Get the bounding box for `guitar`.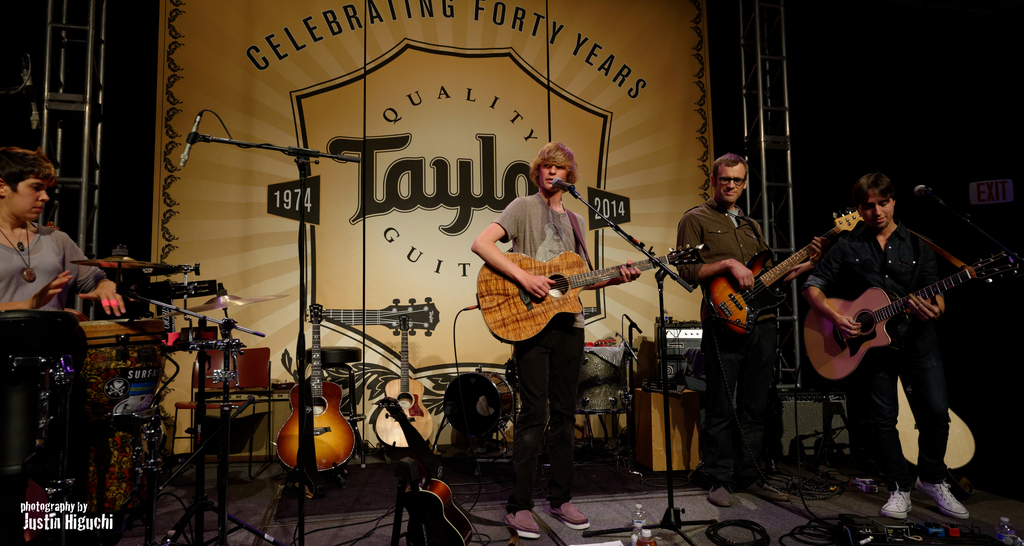
box(803, 244, 1023, 386).
